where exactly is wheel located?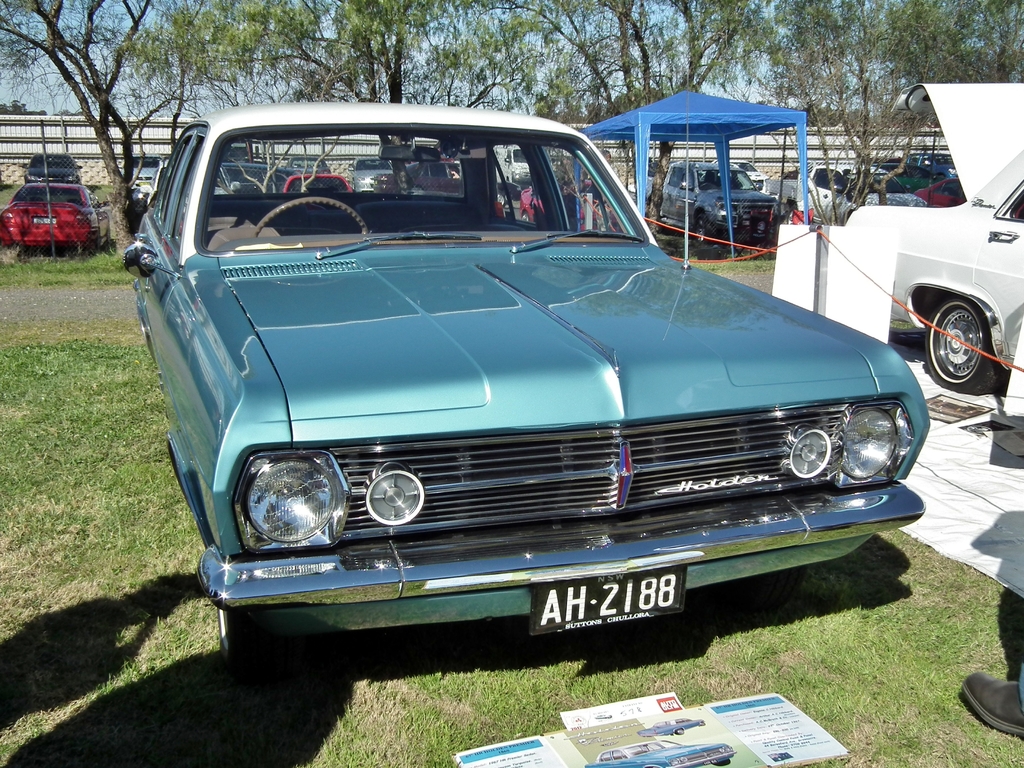
Its bounding box is rect(215, 598, 292, 675).
